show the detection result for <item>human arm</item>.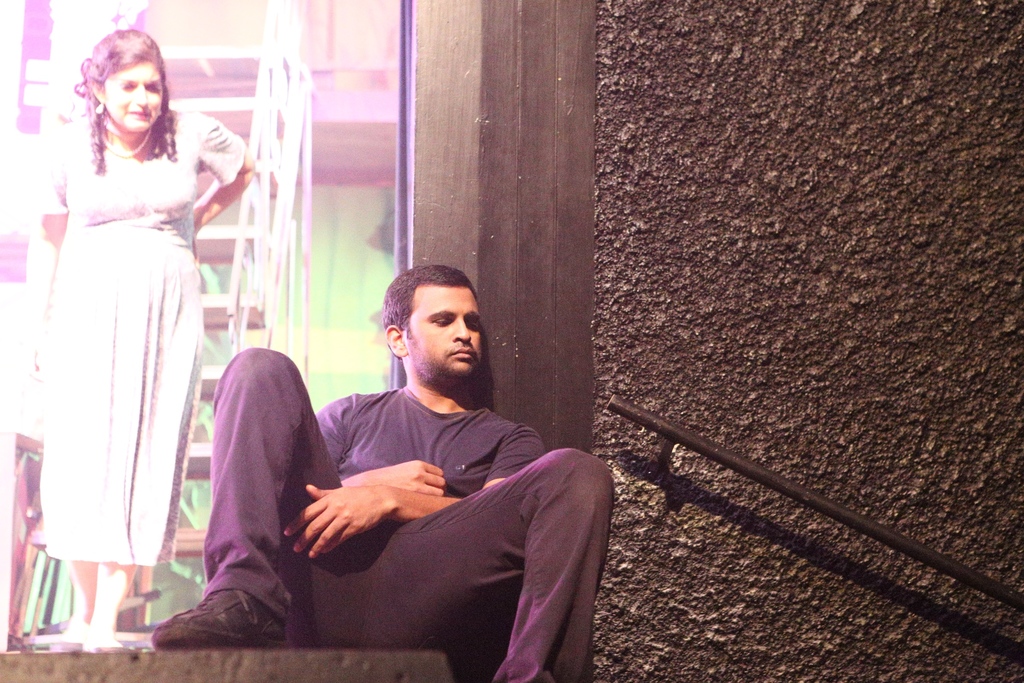
[left=196, top=112, right=253, bottom=263].
